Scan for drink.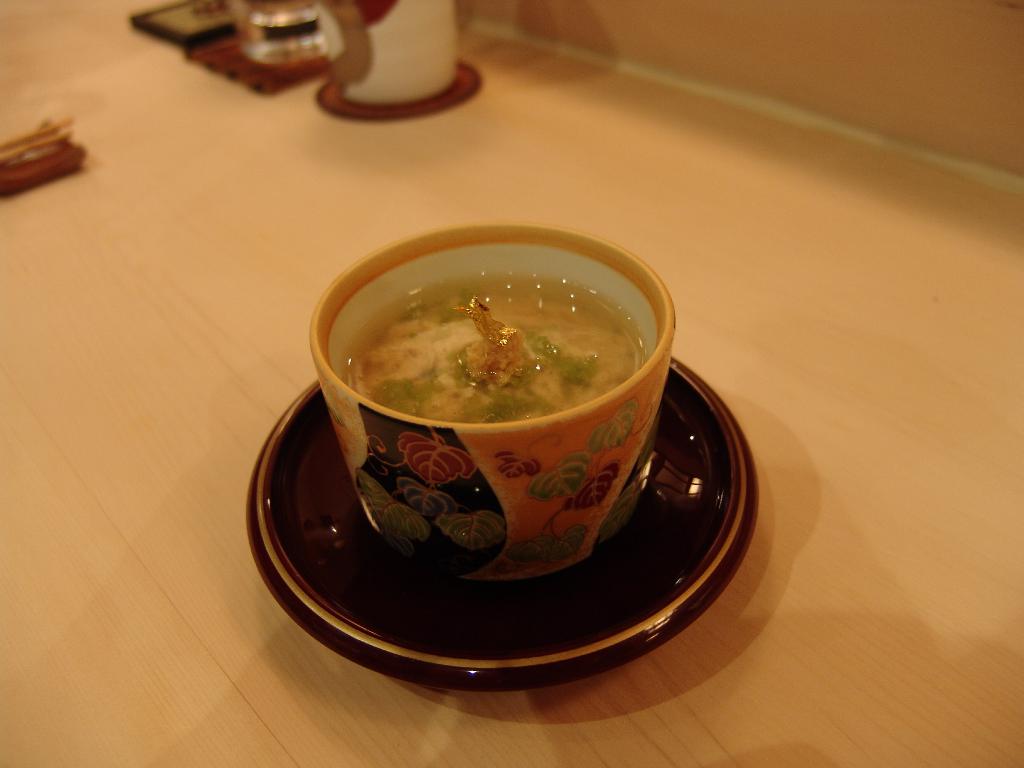
Scan result: bbox(286, 204, 690, 596).
